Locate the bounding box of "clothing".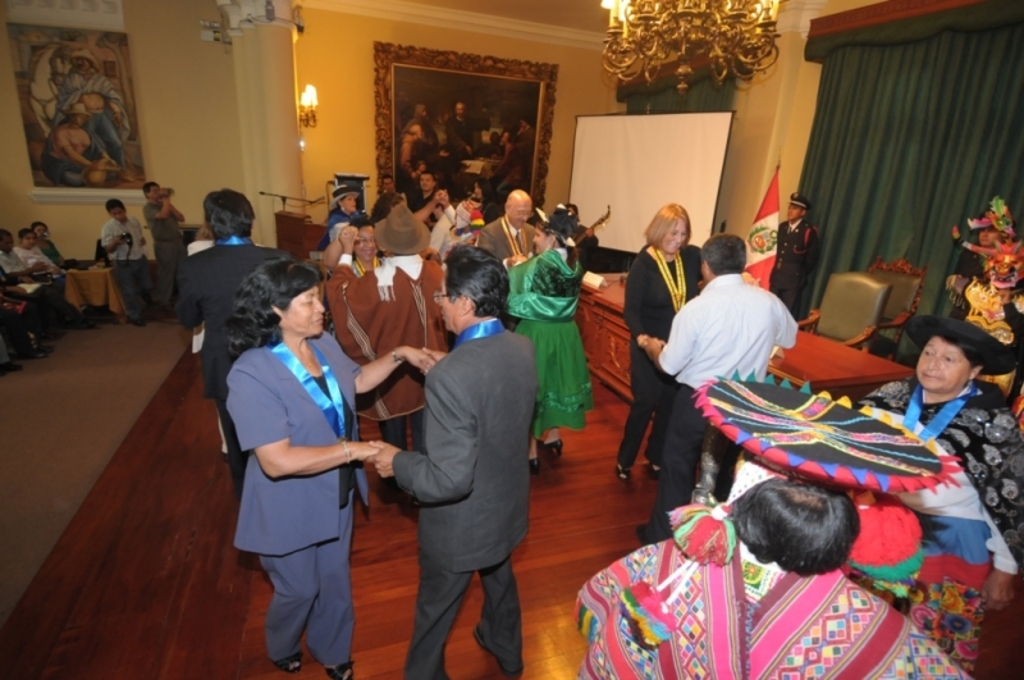
Bounding box: {"left": 227, "top": 289, "right": 384, "bottom": 674}.
